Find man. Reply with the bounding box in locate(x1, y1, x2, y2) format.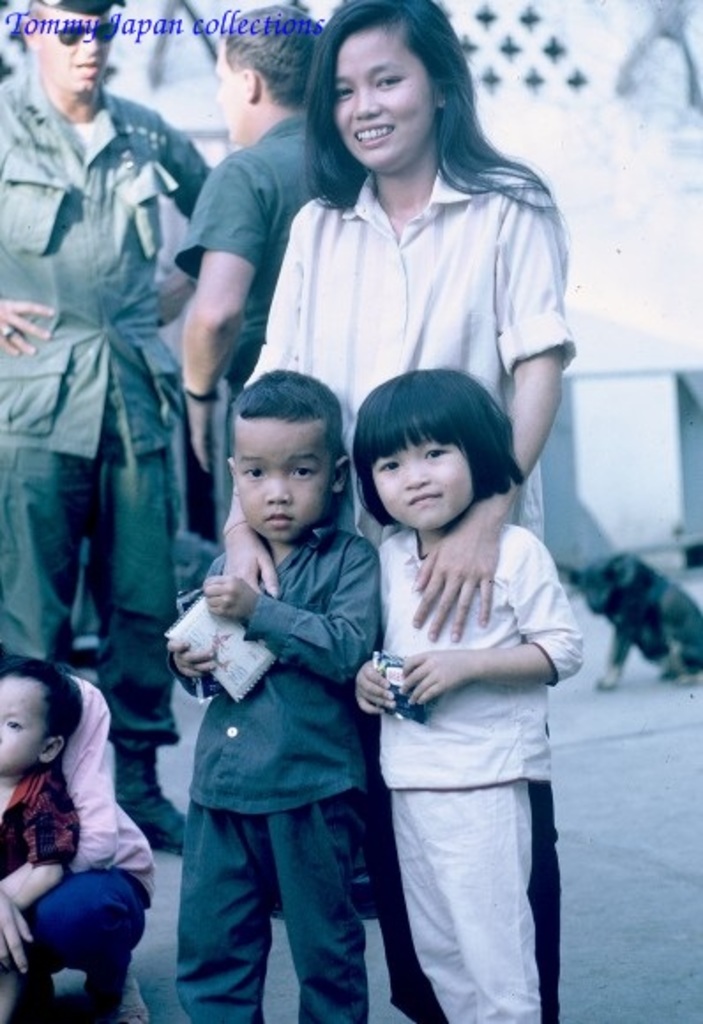
locate(0, 0, 217, 847).
